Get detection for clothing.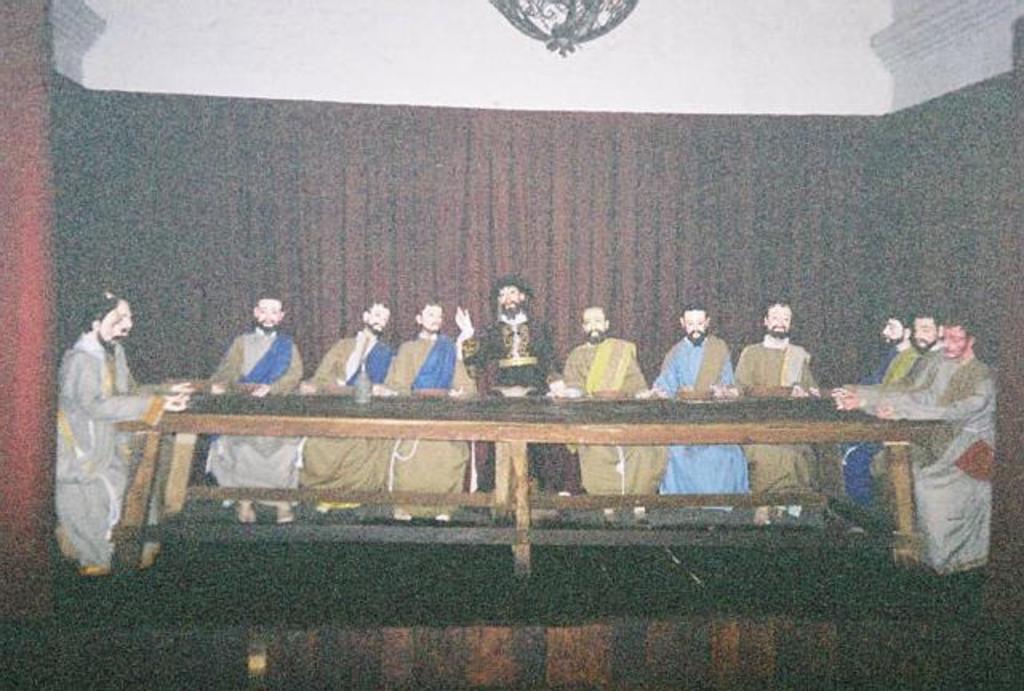
Detection: {"left": 459, "top": 317, "right": 590, "bottom": 493}.
